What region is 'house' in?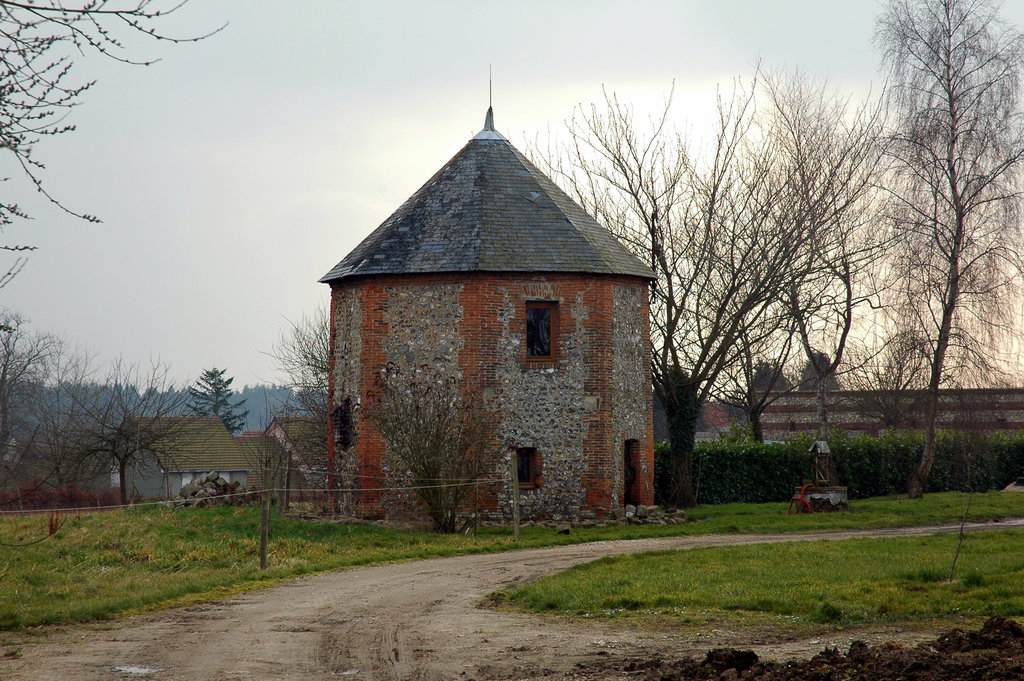
303 413 338 516.
